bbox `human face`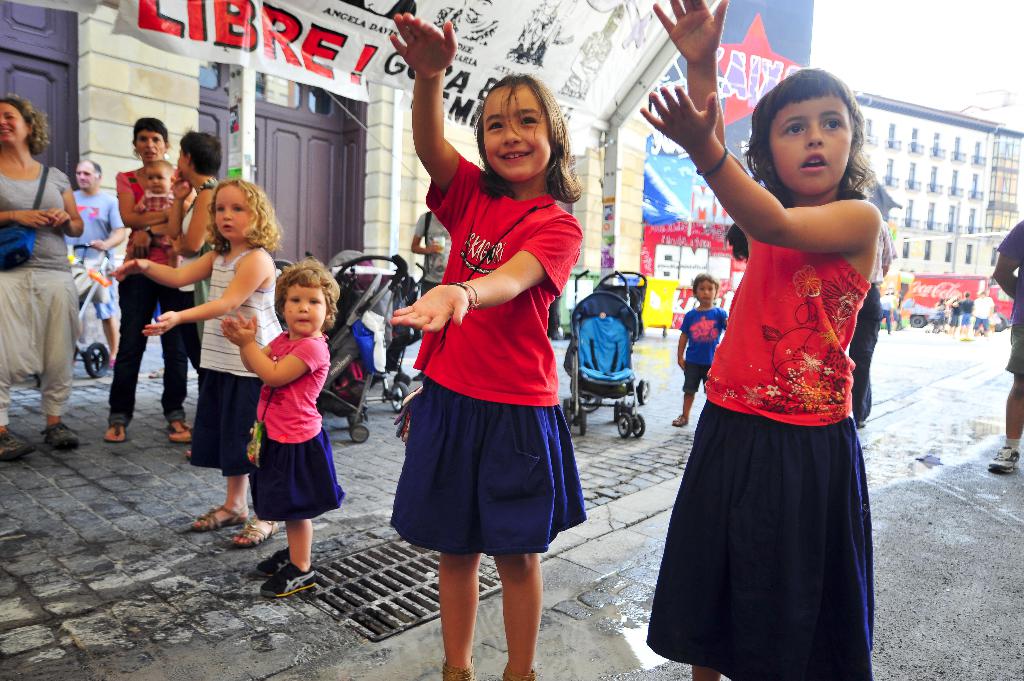
[left=210, top=182, right=253, bottom=239]
